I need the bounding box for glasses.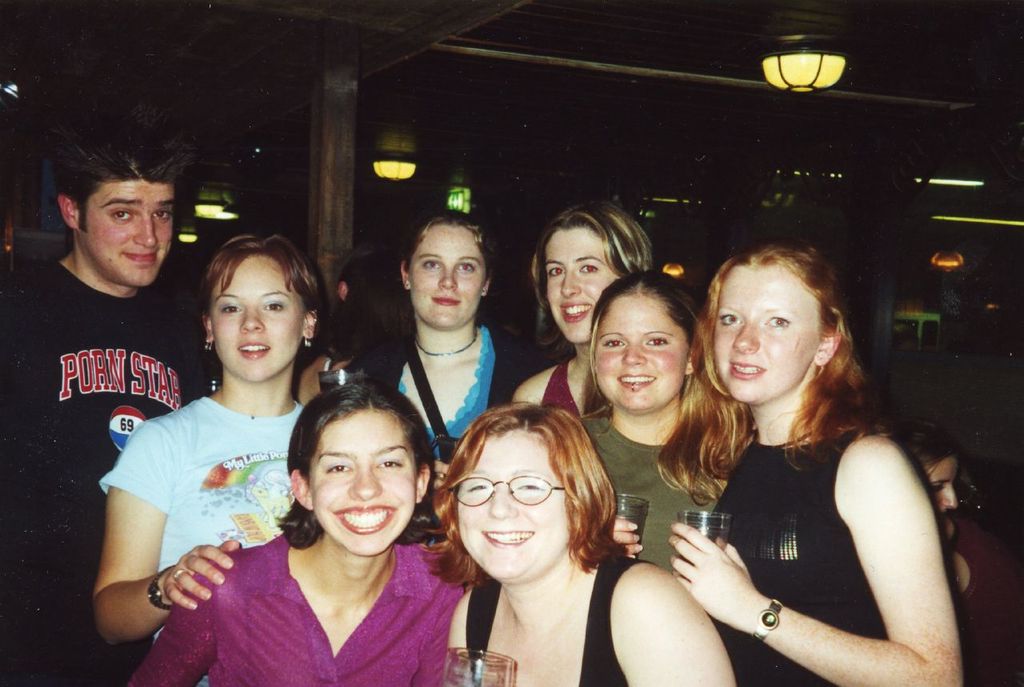
Here it is: 450:477:566:510.
